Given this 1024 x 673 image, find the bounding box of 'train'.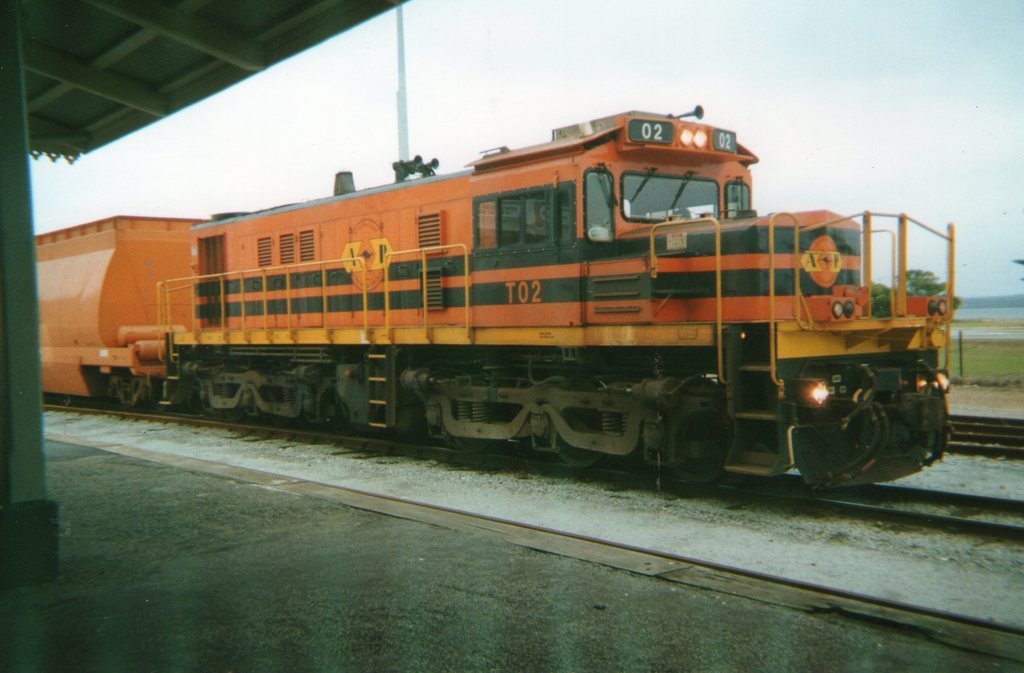
34,105,961,494.
